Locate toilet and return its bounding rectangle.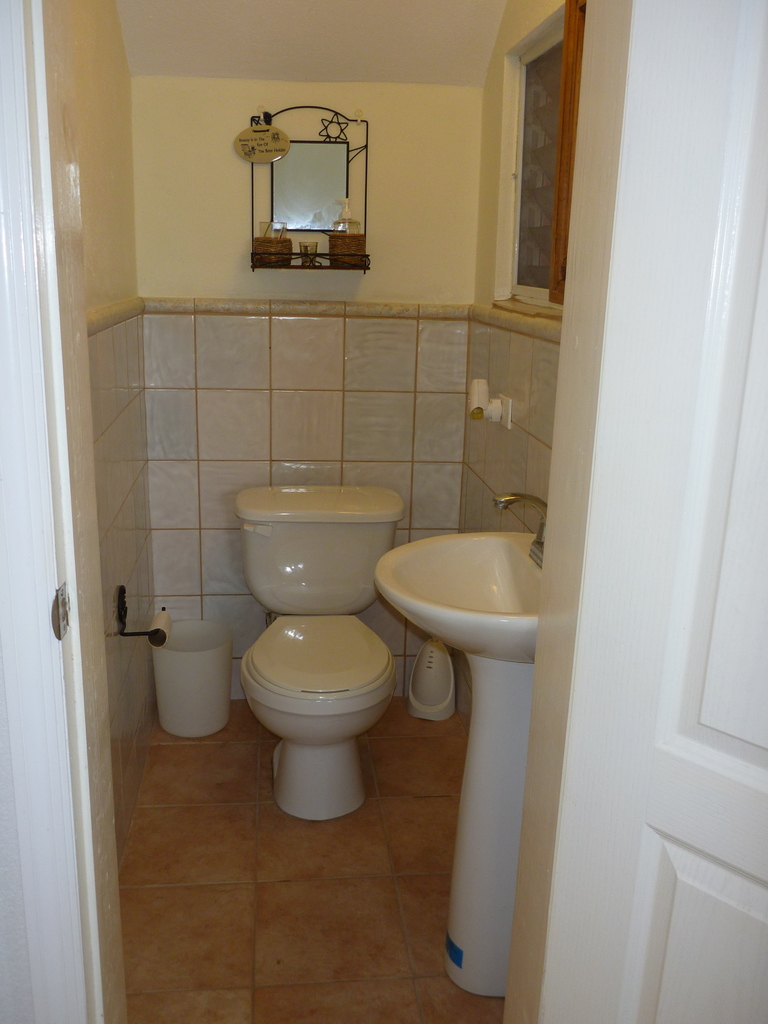
[left=239, top=616, right=397, bottom=822].
